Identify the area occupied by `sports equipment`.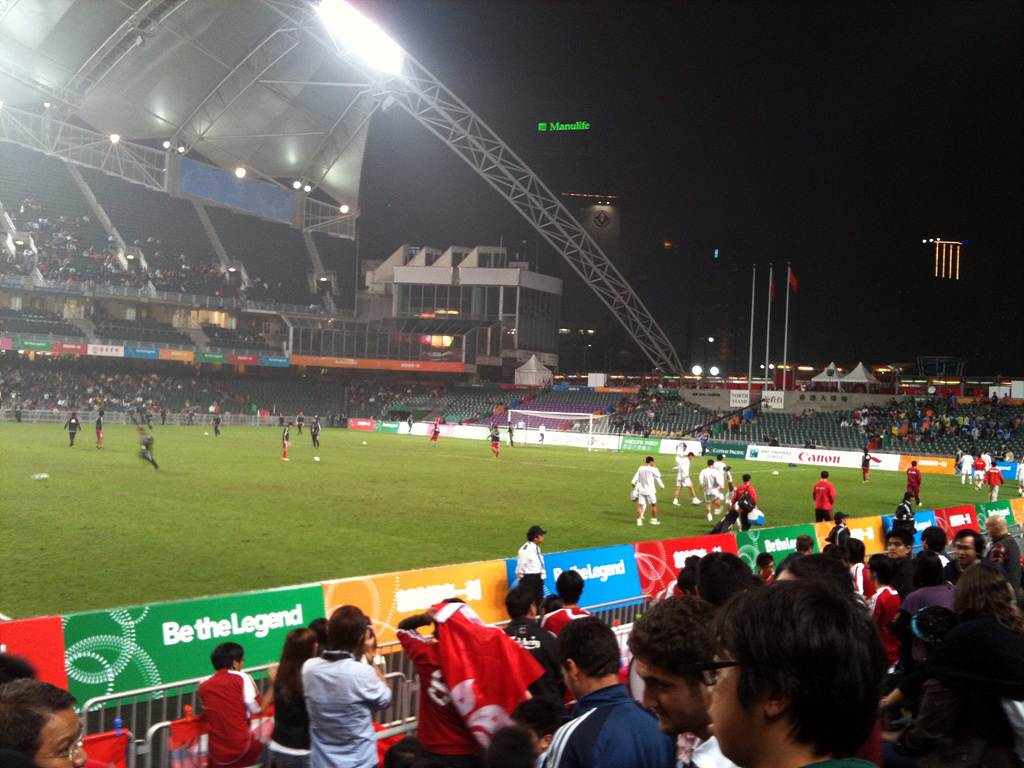
Area: select_region(506, 408, 612, 454).
